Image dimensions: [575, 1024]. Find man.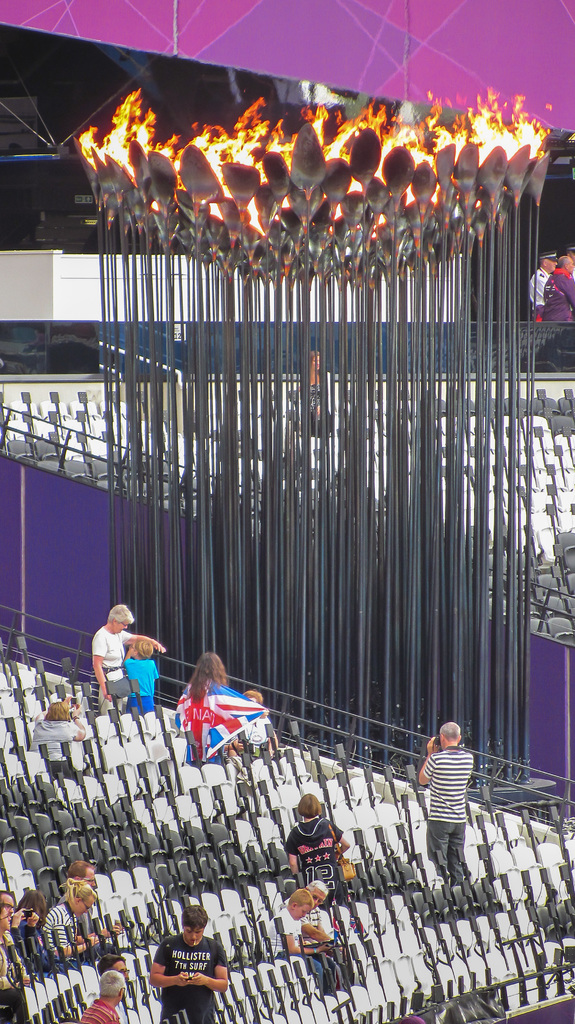
BBox(65, 861, 119, 952).
